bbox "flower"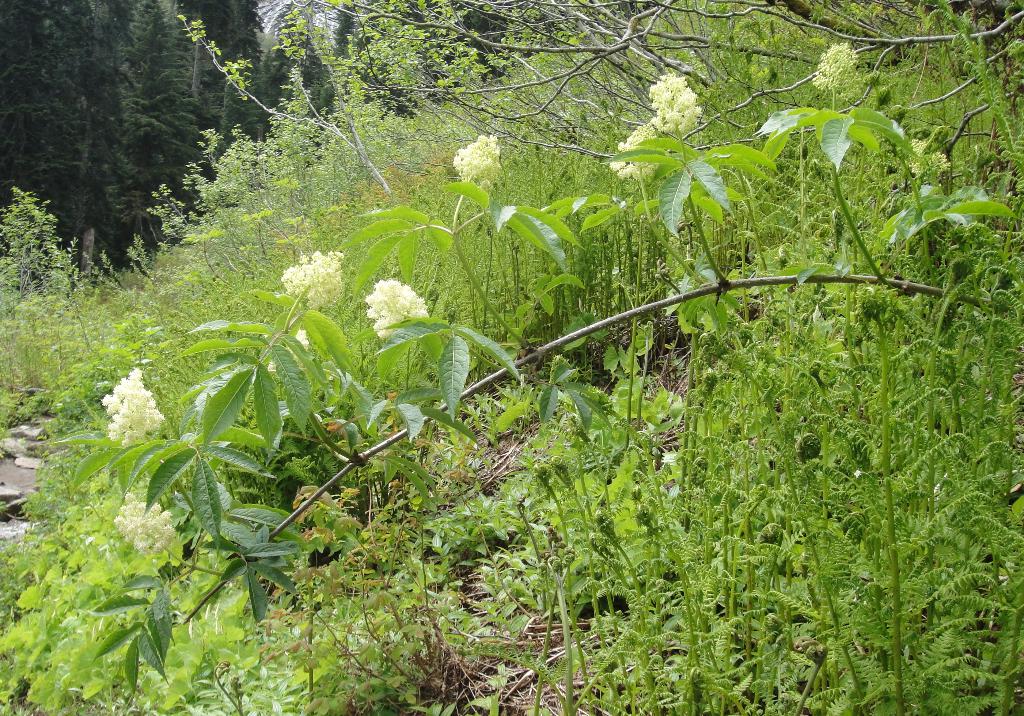
Rect(810, 45, 859, 99)
